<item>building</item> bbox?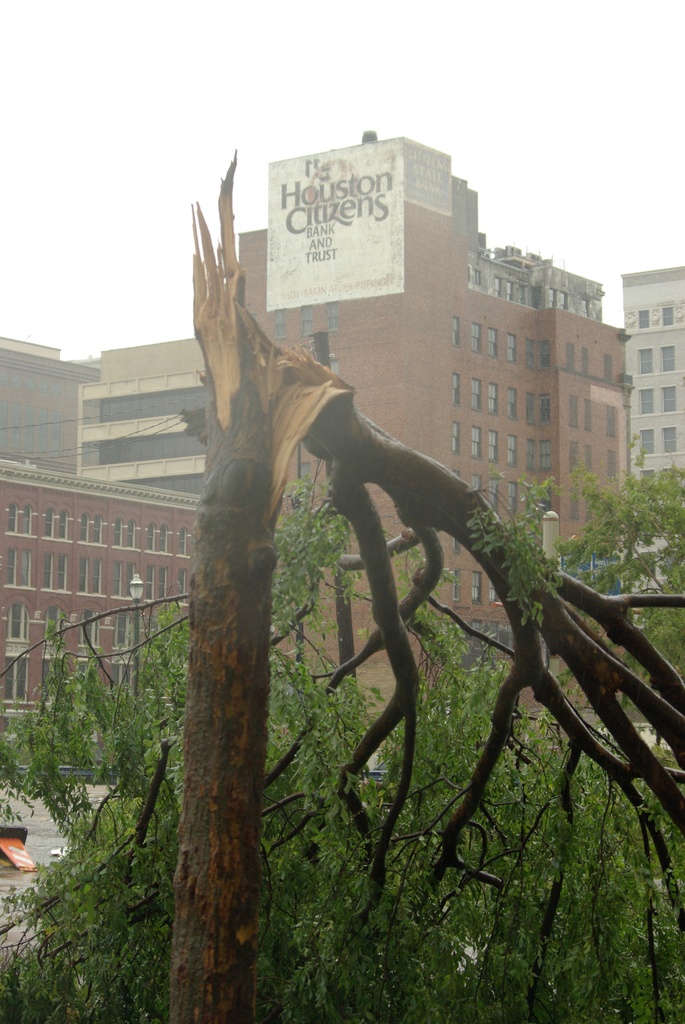
box=[77, 132, 635, 771]
